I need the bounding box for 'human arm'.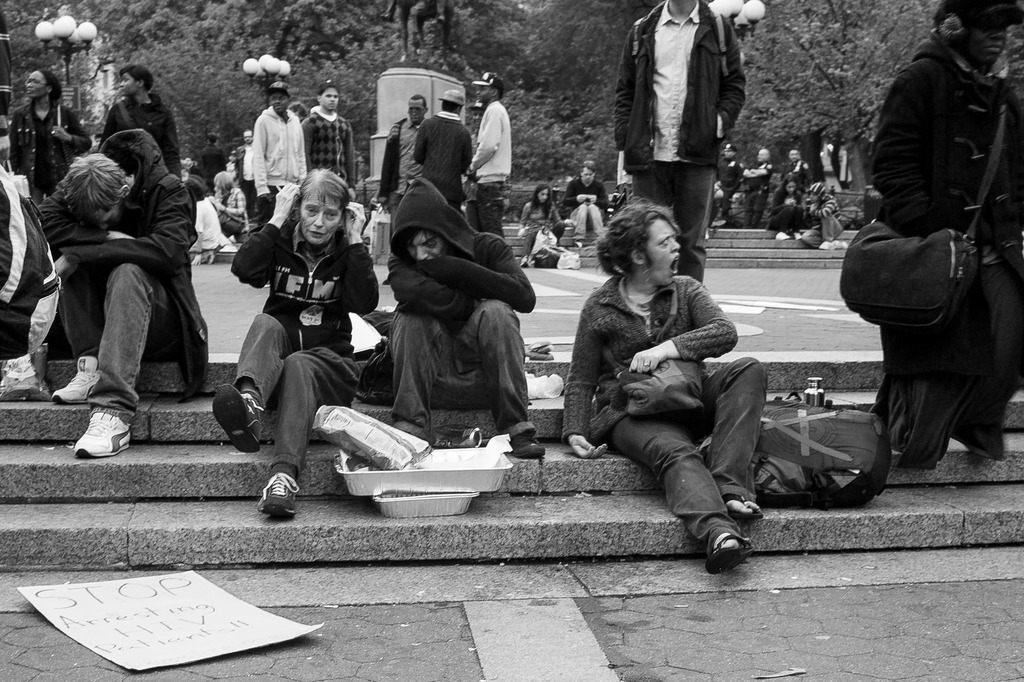
Here it is: <region>606, 30, 632, 151</region>.
